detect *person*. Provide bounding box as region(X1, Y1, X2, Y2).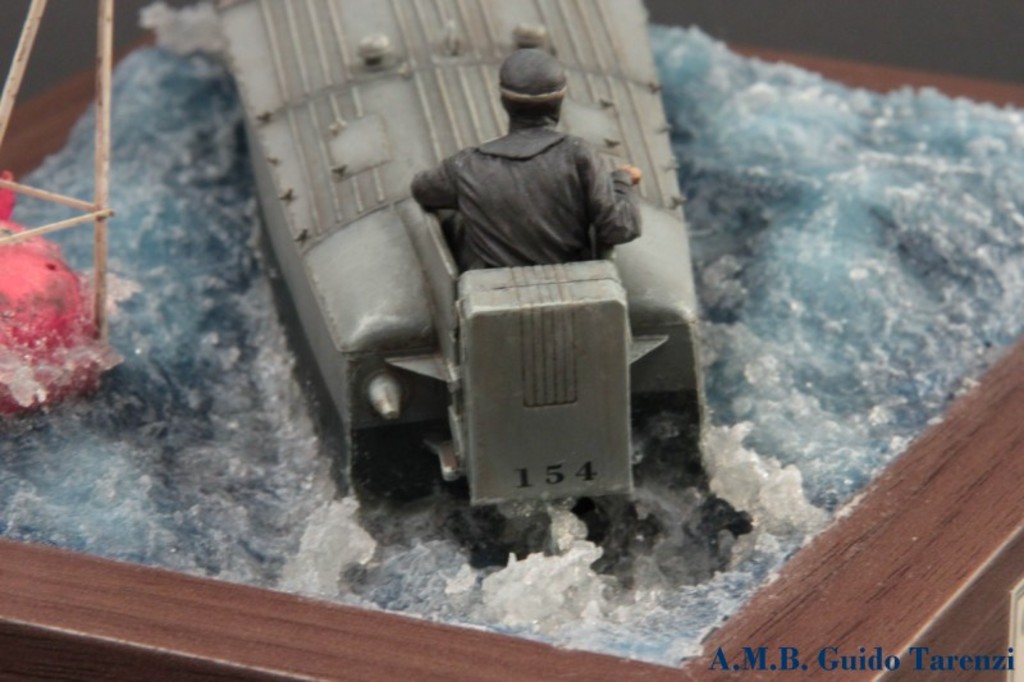
region(410, 49, 640, 256).
